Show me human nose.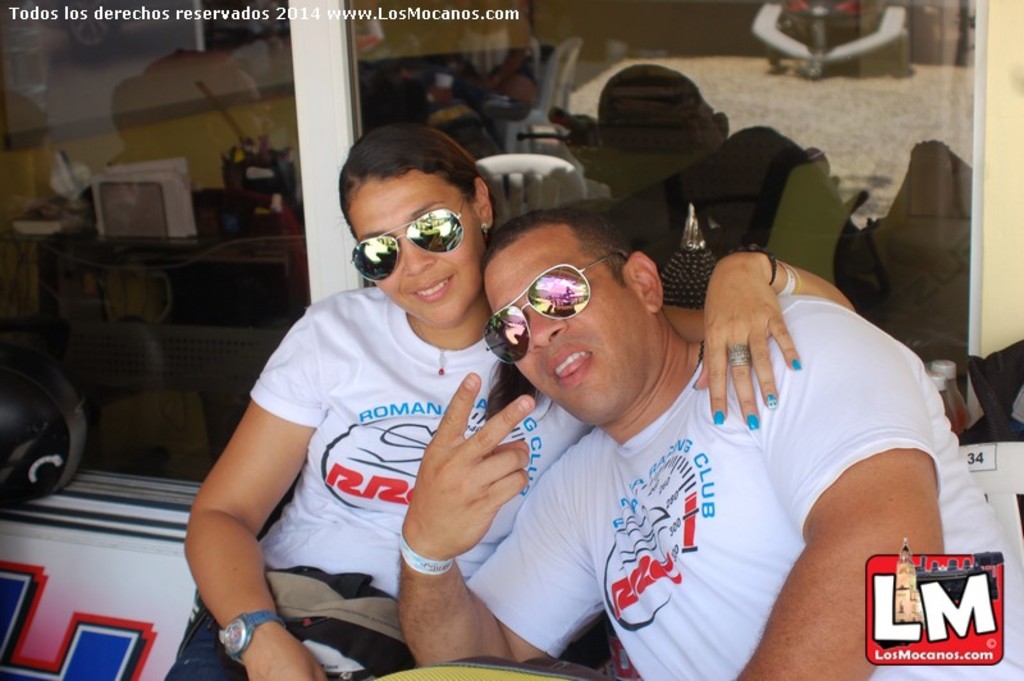
human nose is here: (x1=401, y1=238, x2=433, y2=276).
